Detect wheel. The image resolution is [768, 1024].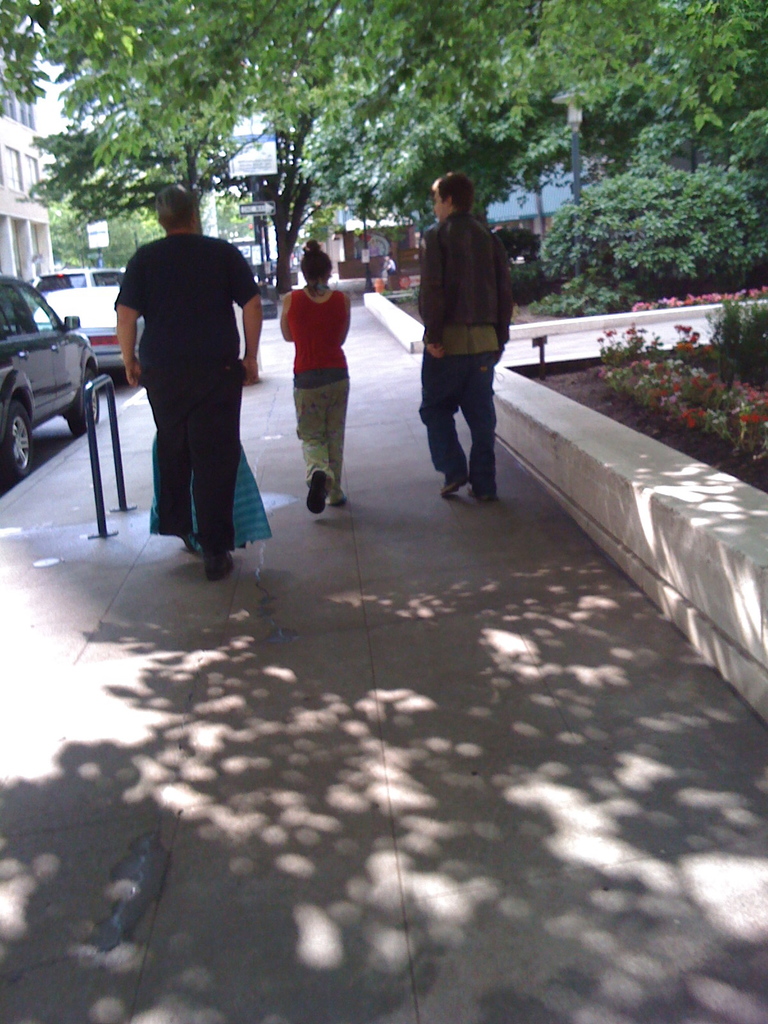
0/396/40/463.
